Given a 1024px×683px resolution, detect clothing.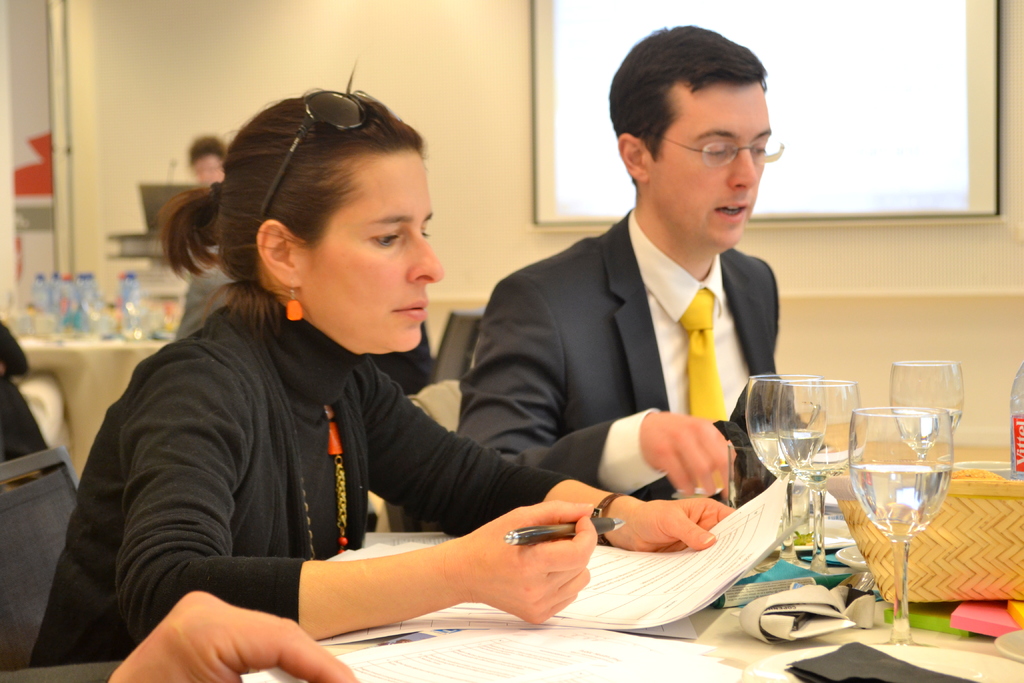
select_region(14, 279, 569, 672).
